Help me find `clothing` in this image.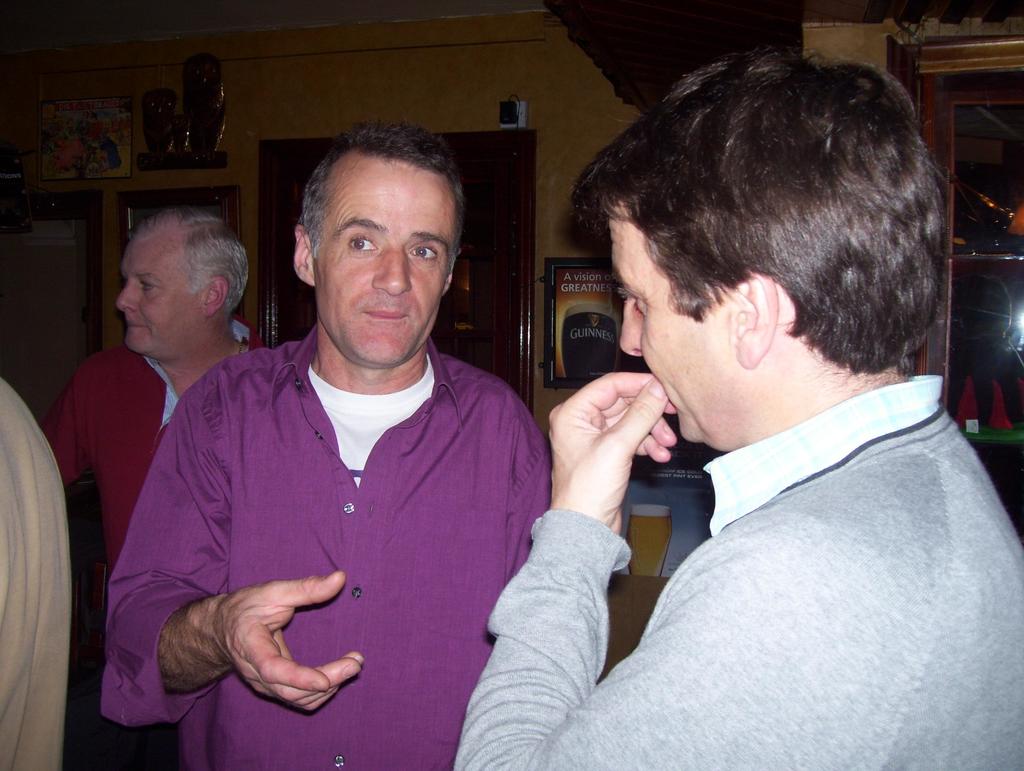
Found it: 475, 352, 1023, 770.
